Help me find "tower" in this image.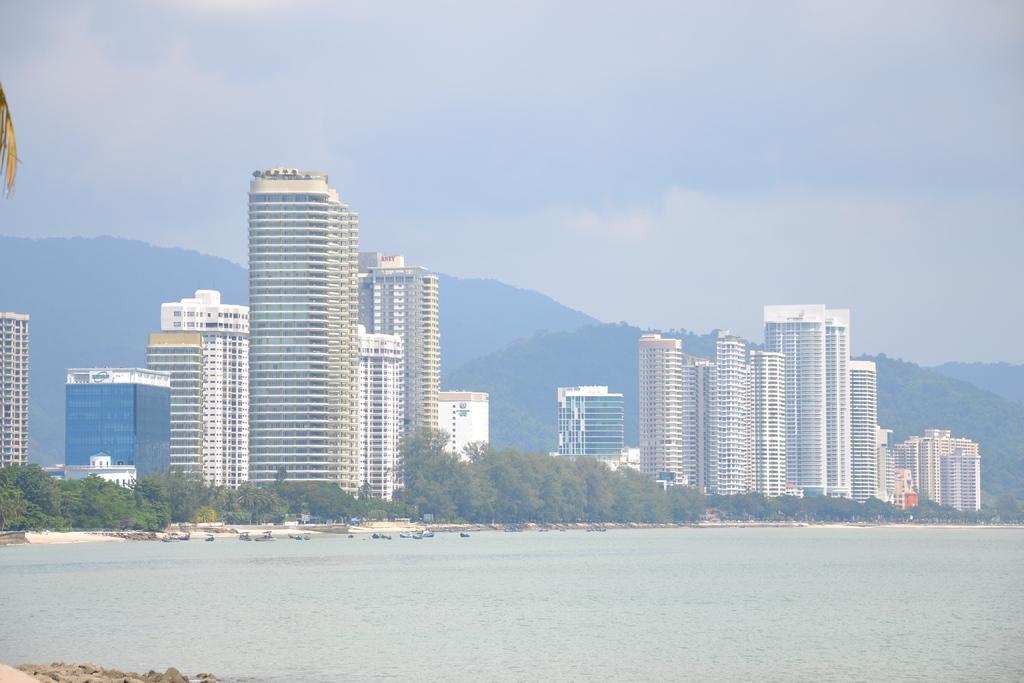
Found it: {"left": 559, "top": 386, "right": 623, "bottom": 460}.
